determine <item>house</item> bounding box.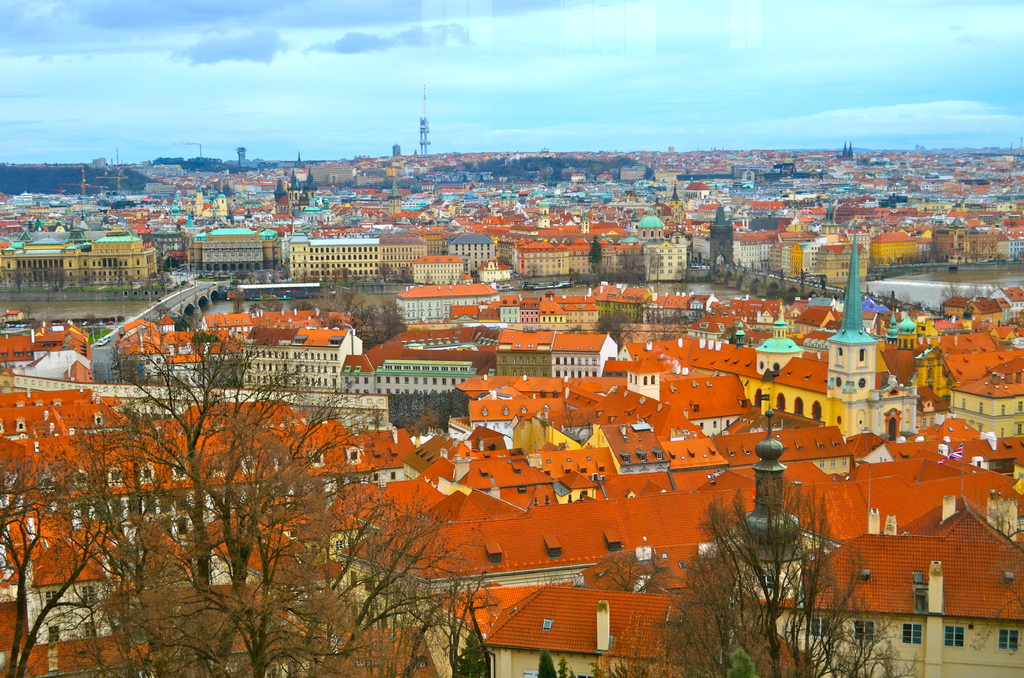
Determined: {"left": 473, "top": 576, "right": 786, "bottom": 677}.
